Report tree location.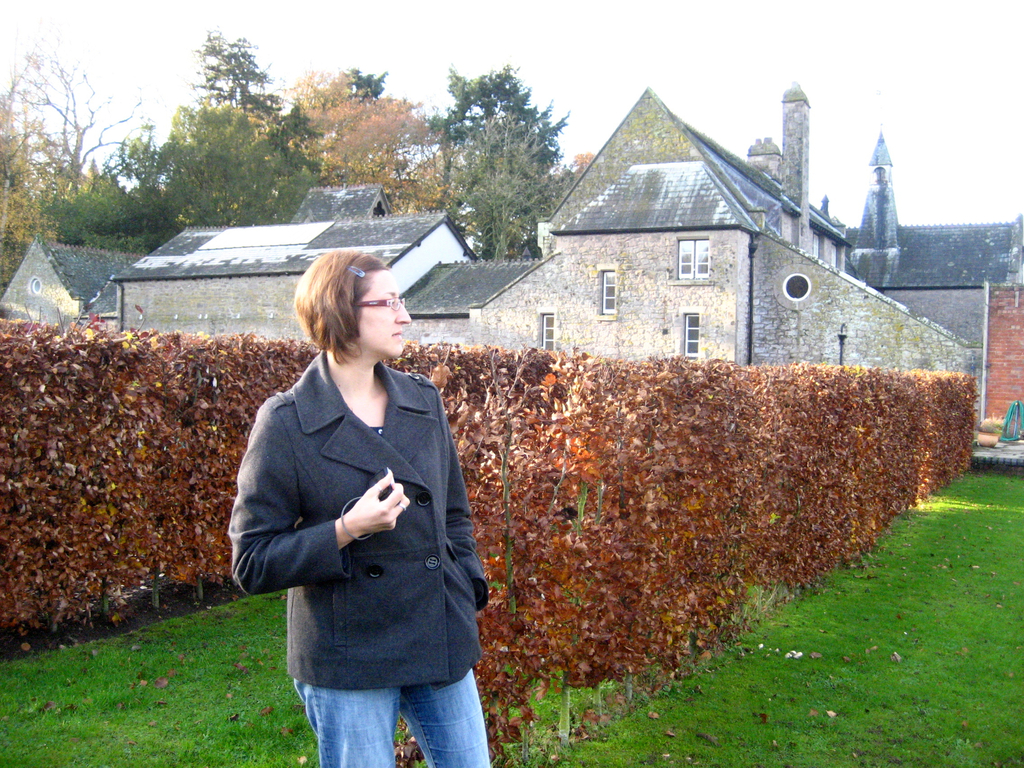
Report: rect(426, 65, 564, 262).
